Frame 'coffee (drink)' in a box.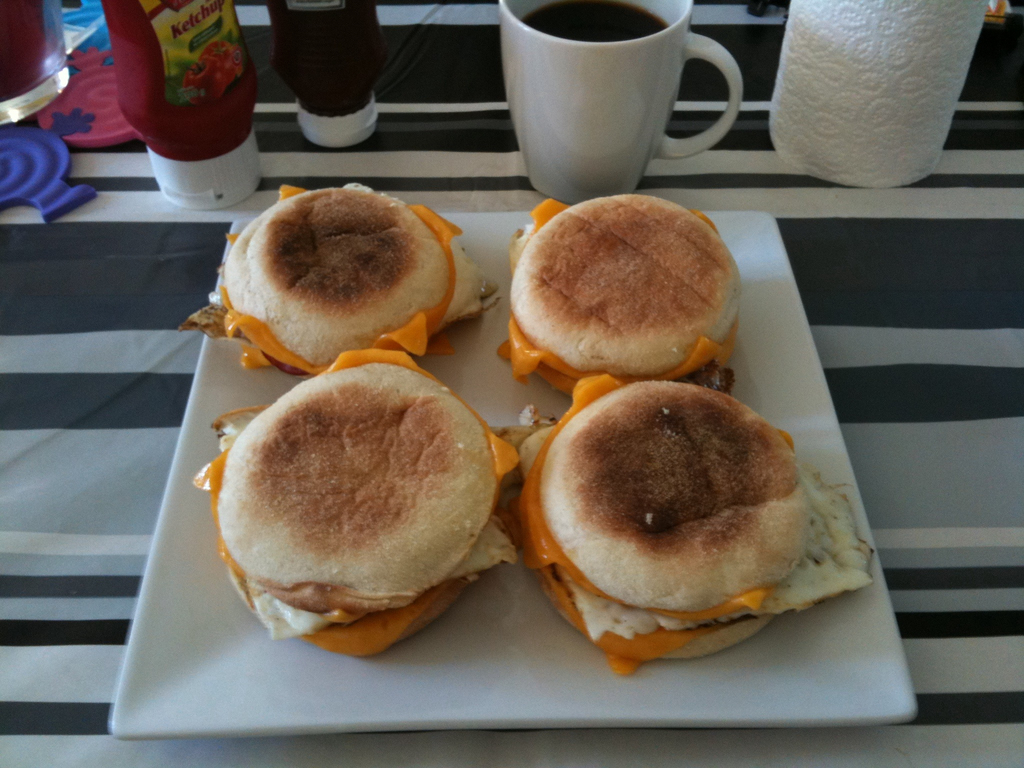
(520,0,666,42).
